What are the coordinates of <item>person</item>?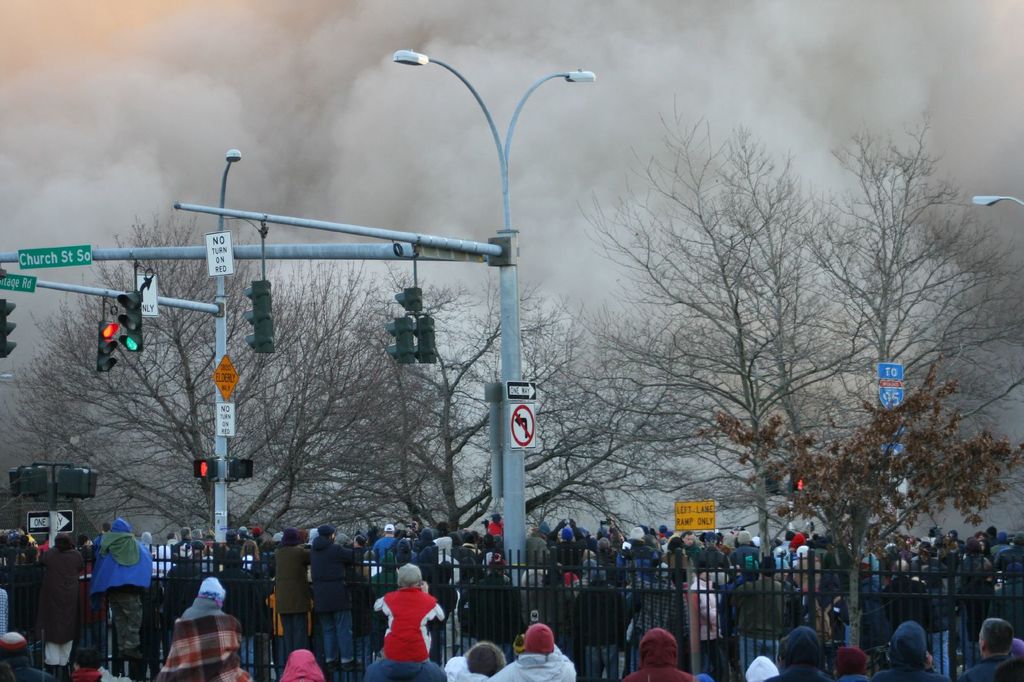
BBox(486, 623, 589, 681).
